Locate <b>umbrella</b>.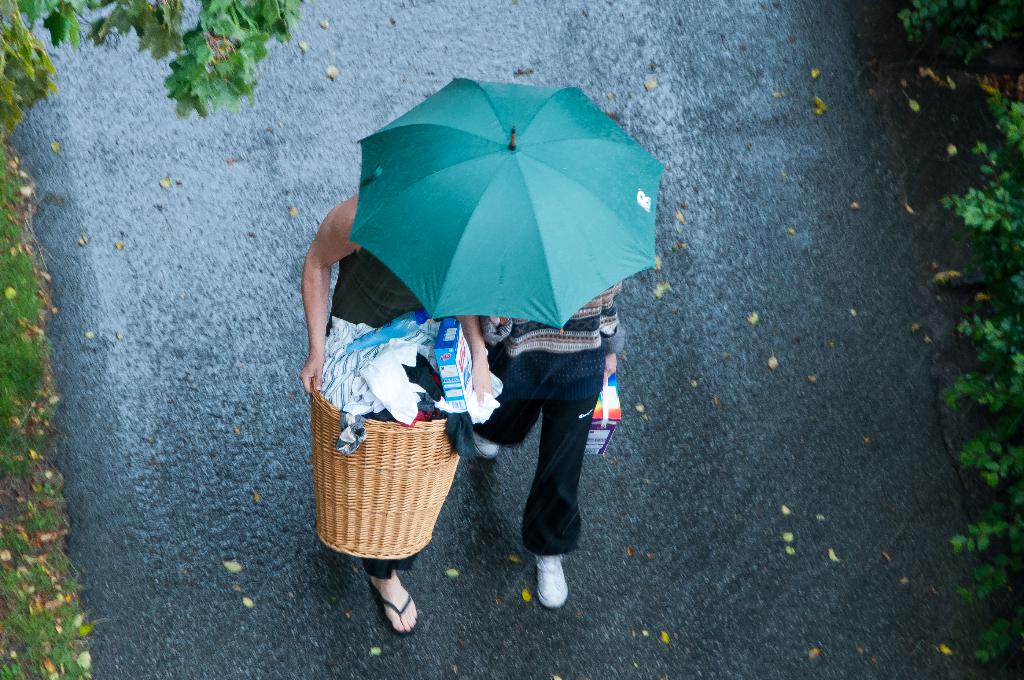
Bounding box: box=[345, 77, 664, 329].
